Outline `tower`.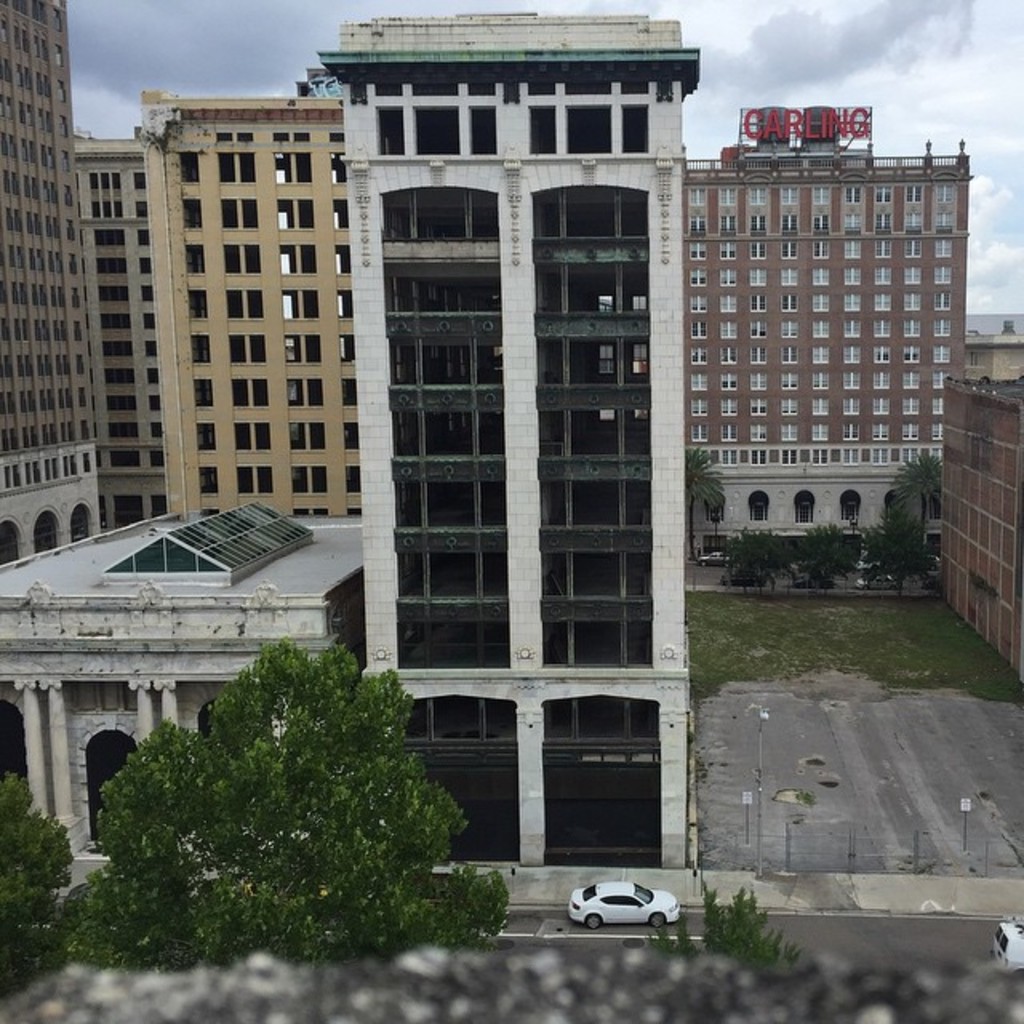
Outline: [160,93,370,522].
